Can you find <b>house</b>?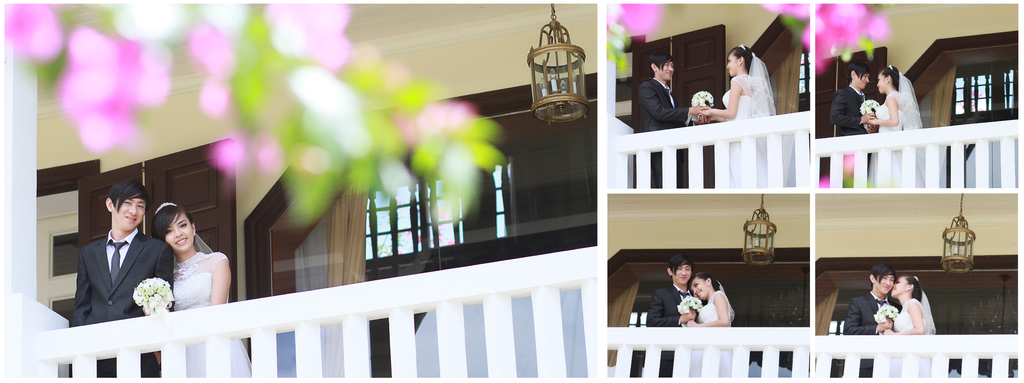
Yes, bounding box: bbox(0, 0, 1023, 382).
